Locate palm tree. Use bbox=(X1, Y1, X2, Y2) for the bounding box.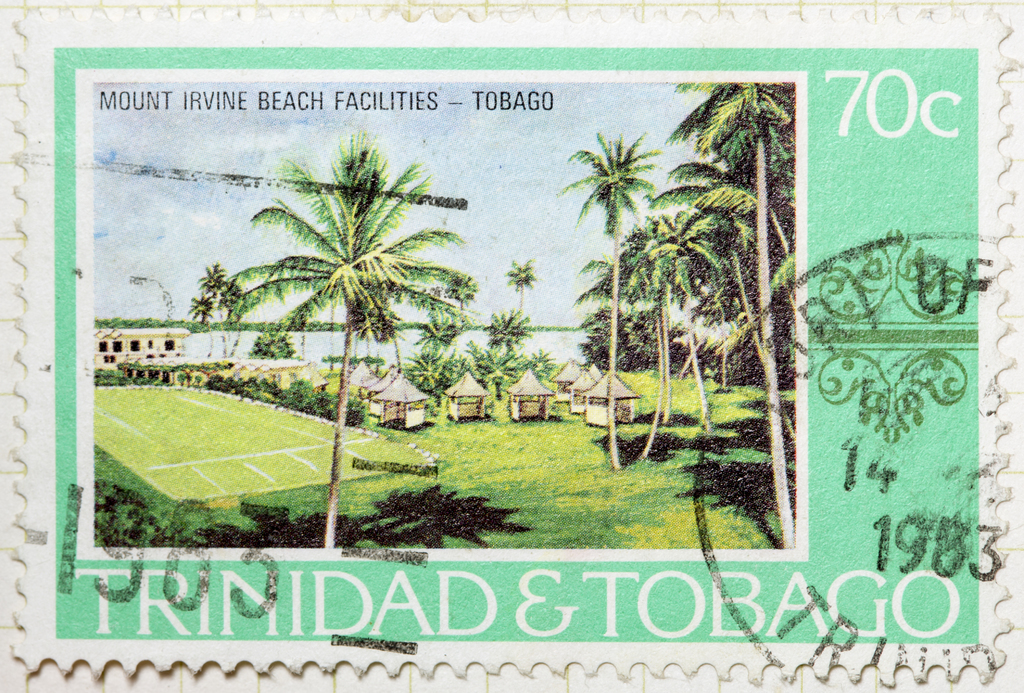
bbox=(397, 341, 444, 424).
